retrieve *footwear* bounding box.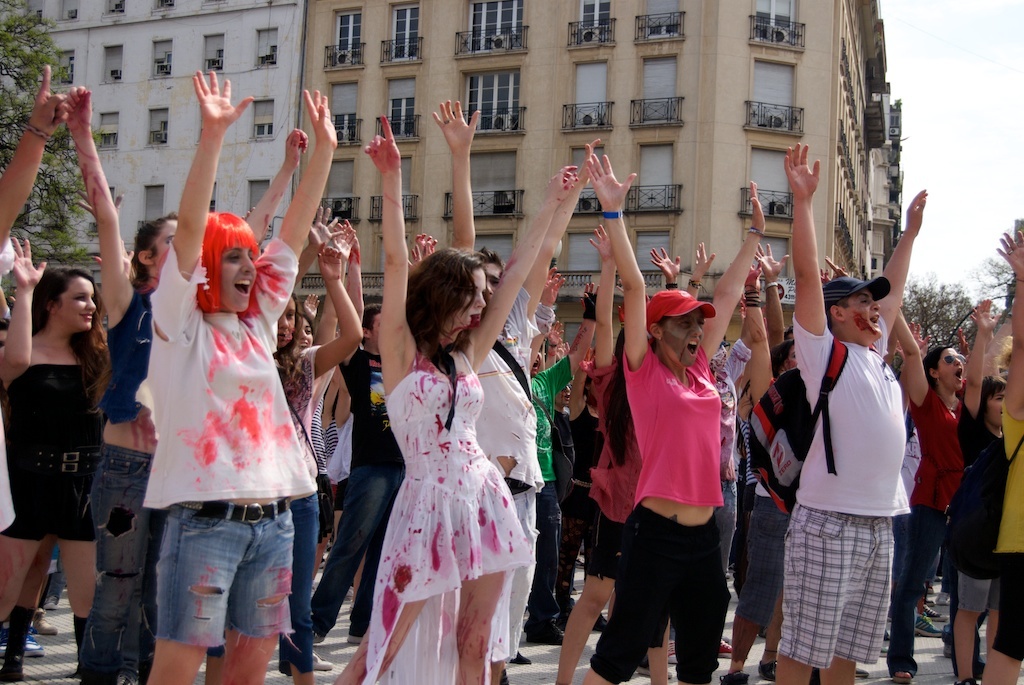
Bounding box: bbox=(719, 672, 748, 684).
